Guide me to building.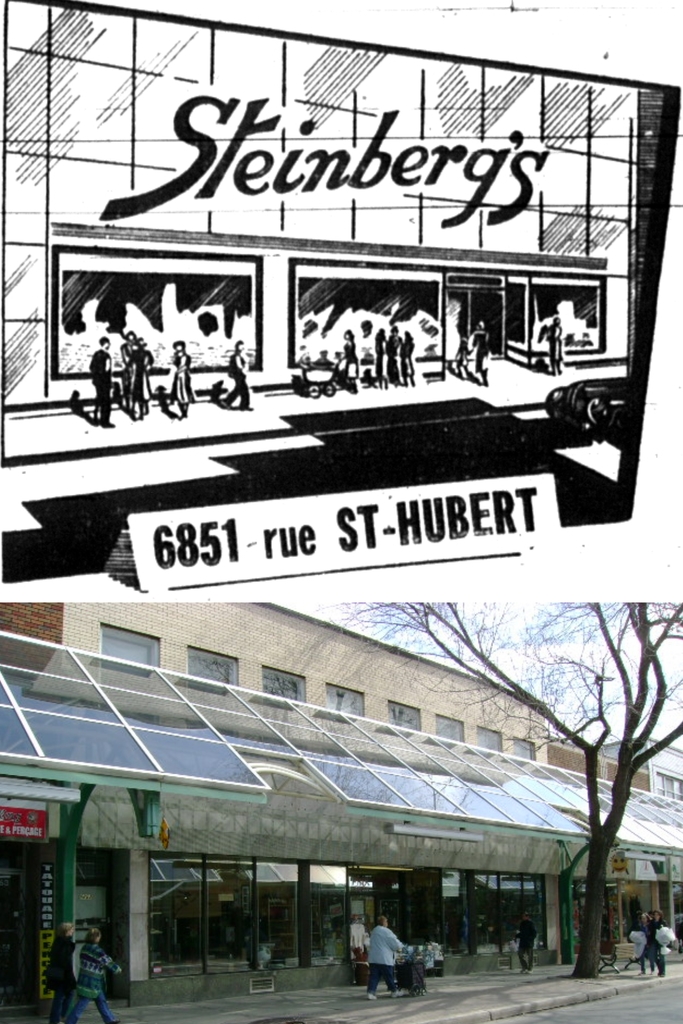
Guidance: rect(0, 603, 682, 1023).
